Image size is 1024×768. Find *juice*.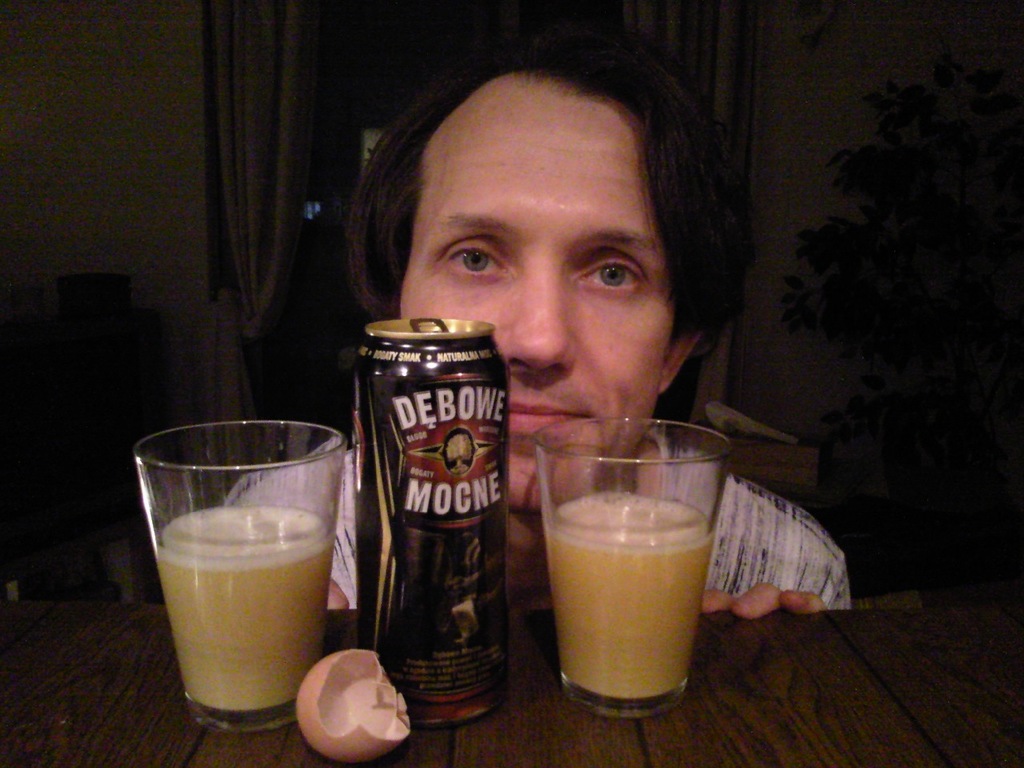
{"x1": 156, "y1": 505, "x2": 337, "y2": 714}.
